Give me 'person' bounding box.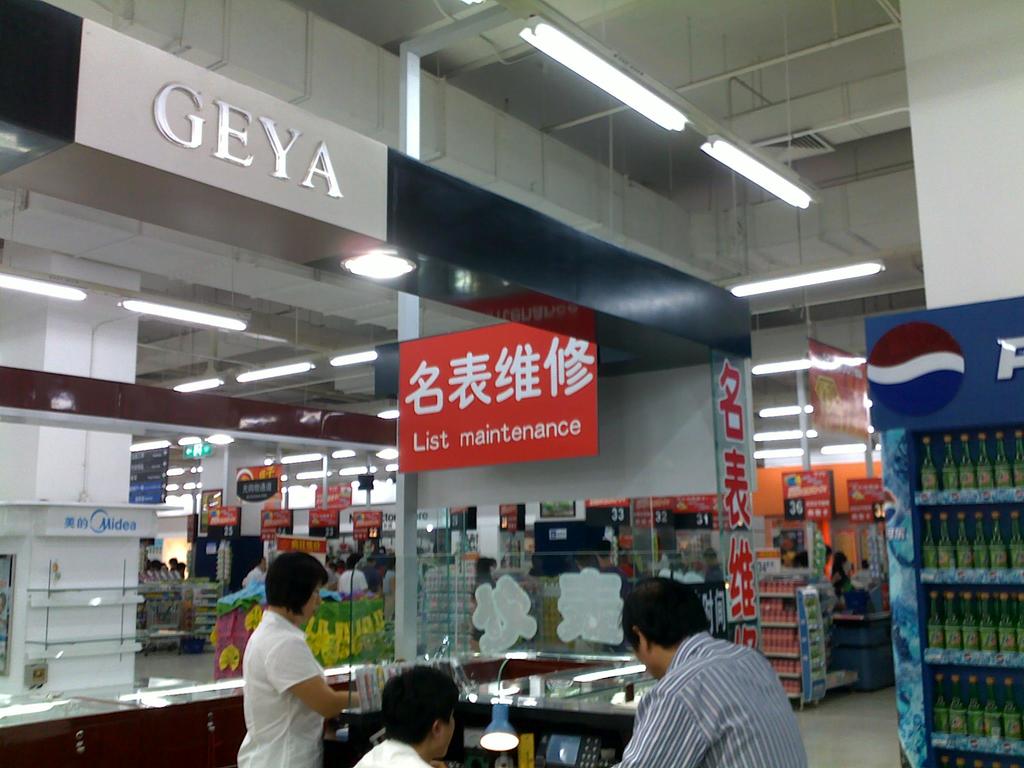
box(353, 663, 466, 767).
